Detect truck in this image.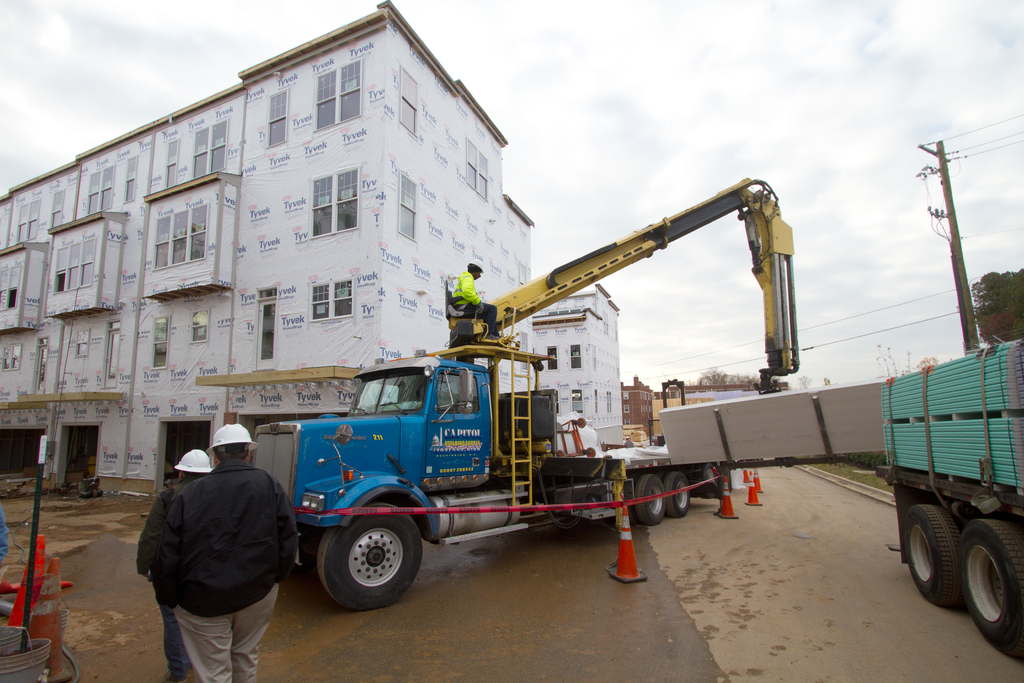
Detection: bbox=[875, 334, 1023, 664].
